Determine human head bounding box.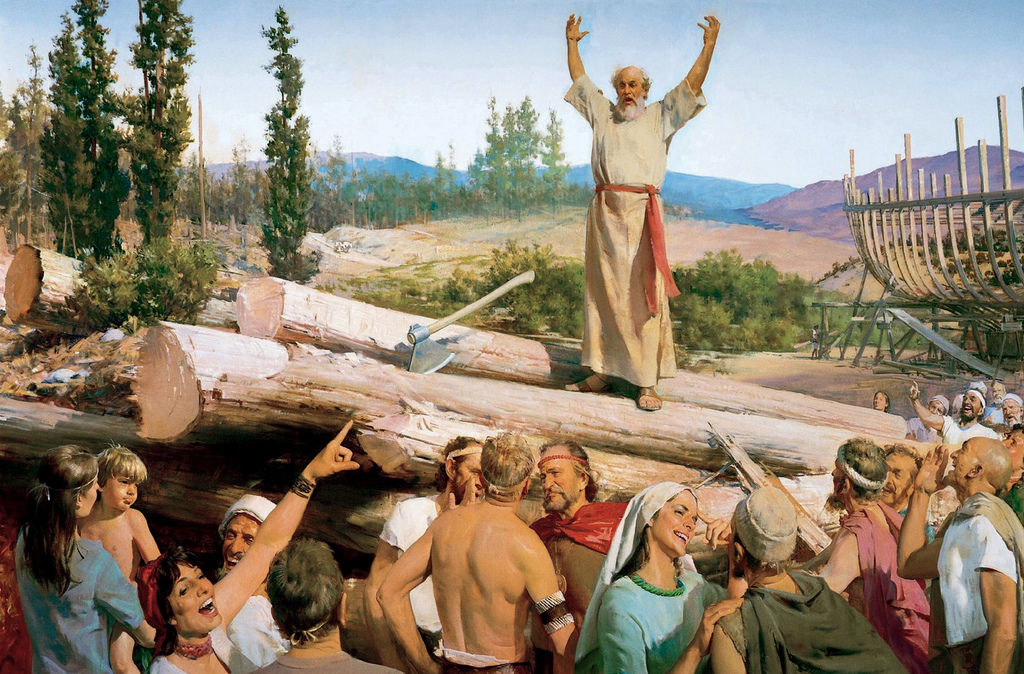
Determined: (958,385,987,426).
